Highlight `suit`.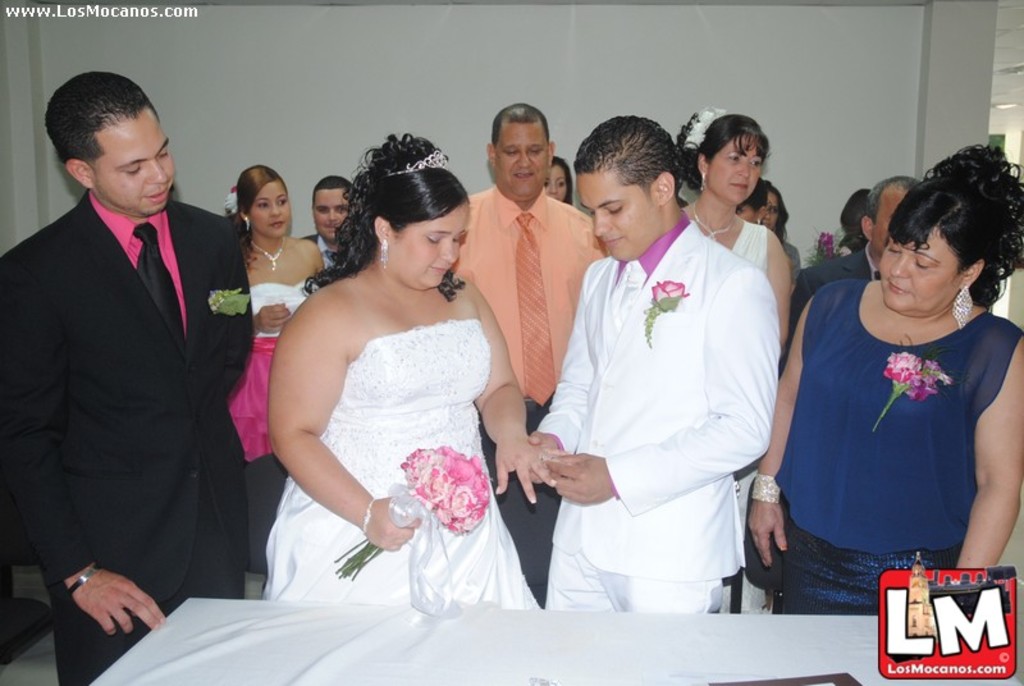
Highlighted region: (0,188,260,685).
